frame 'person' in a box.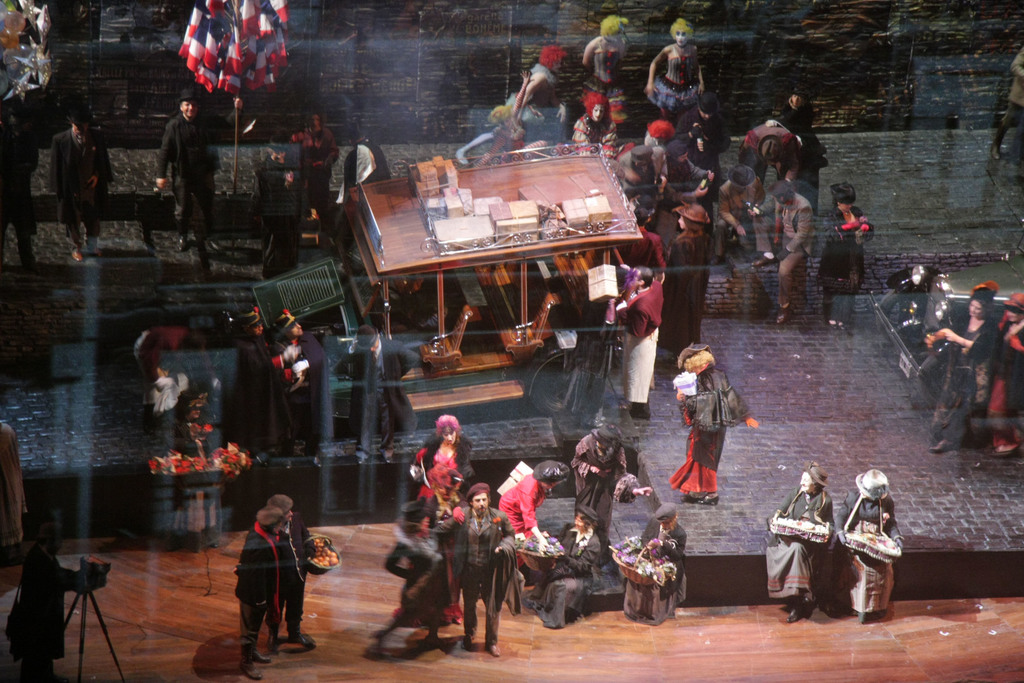
0/104/40/270.
